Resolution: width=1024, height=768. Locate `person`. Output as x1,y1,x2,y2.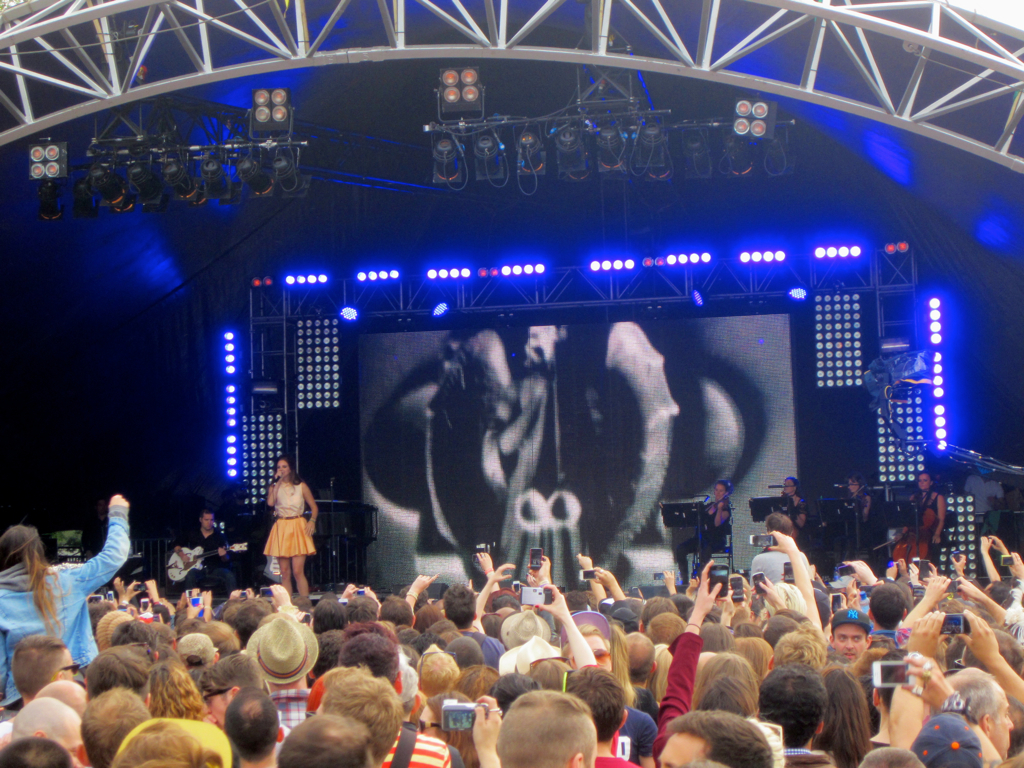
676,481,732,586.
